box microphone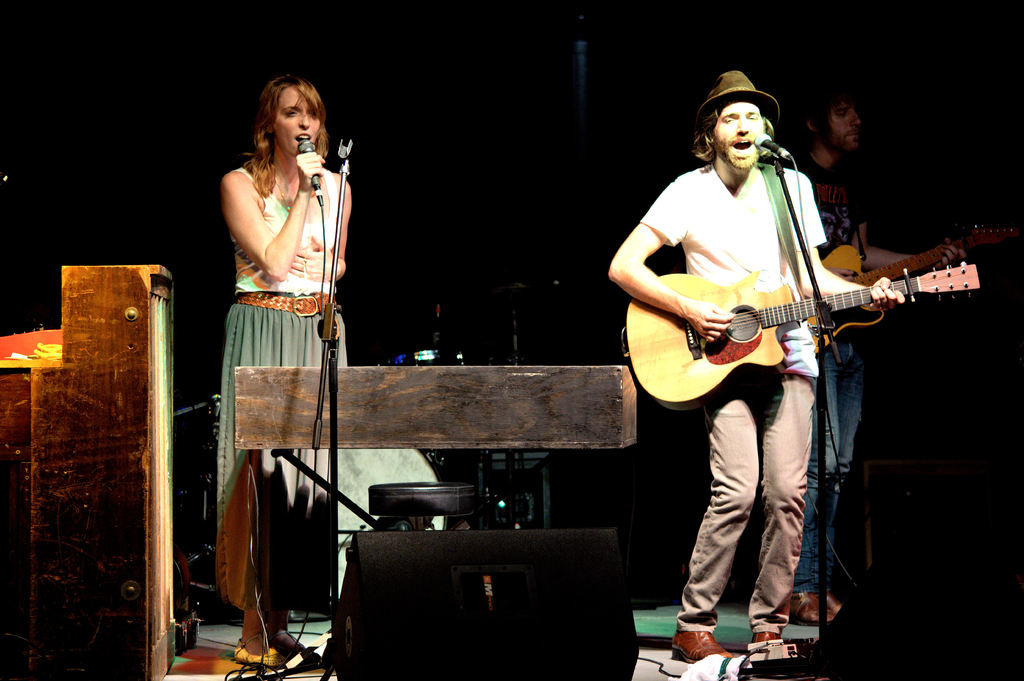
[755, 131, 791, 156]
